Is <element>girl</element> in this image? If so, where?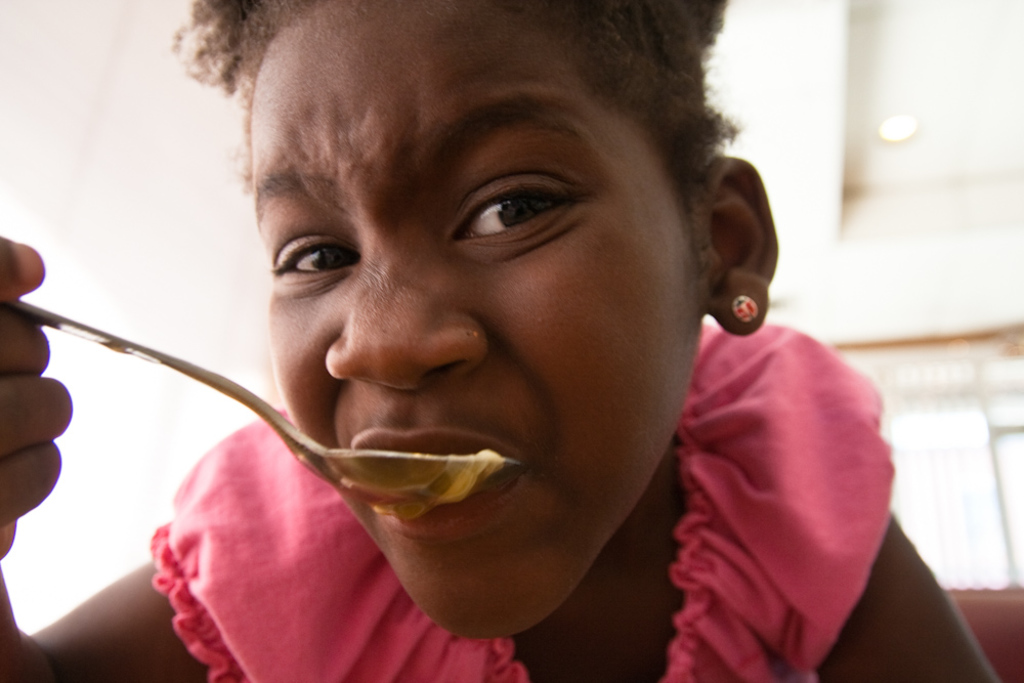
Yes, at box(0, 0, 1009, 682).
